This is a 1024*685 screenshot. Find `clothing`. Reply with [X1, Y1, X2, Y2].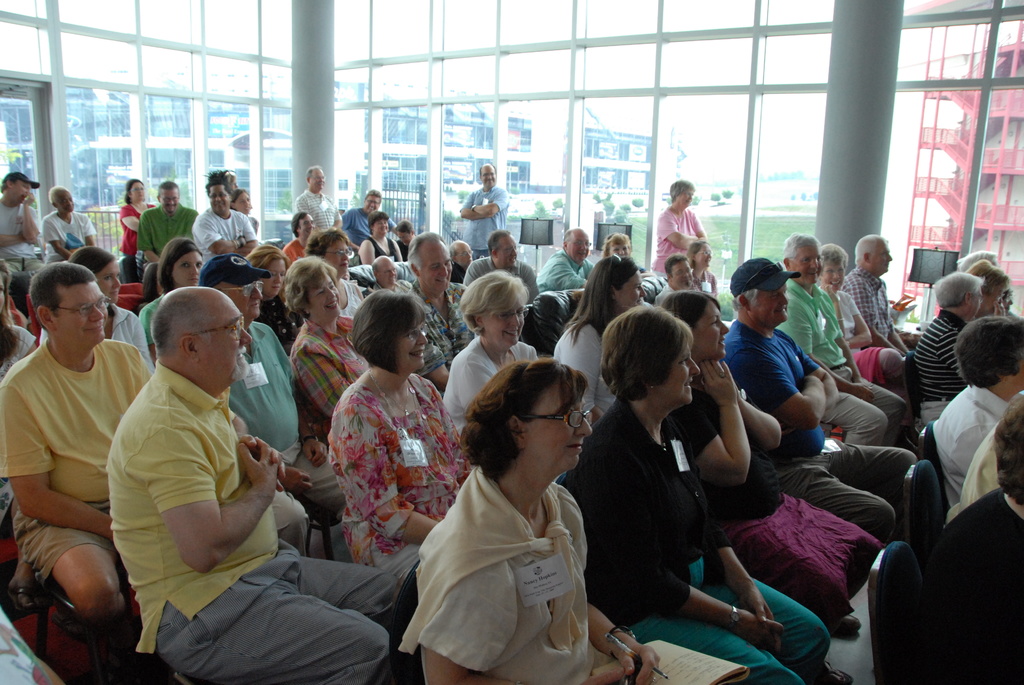
[916, 496, 1023, 684].
